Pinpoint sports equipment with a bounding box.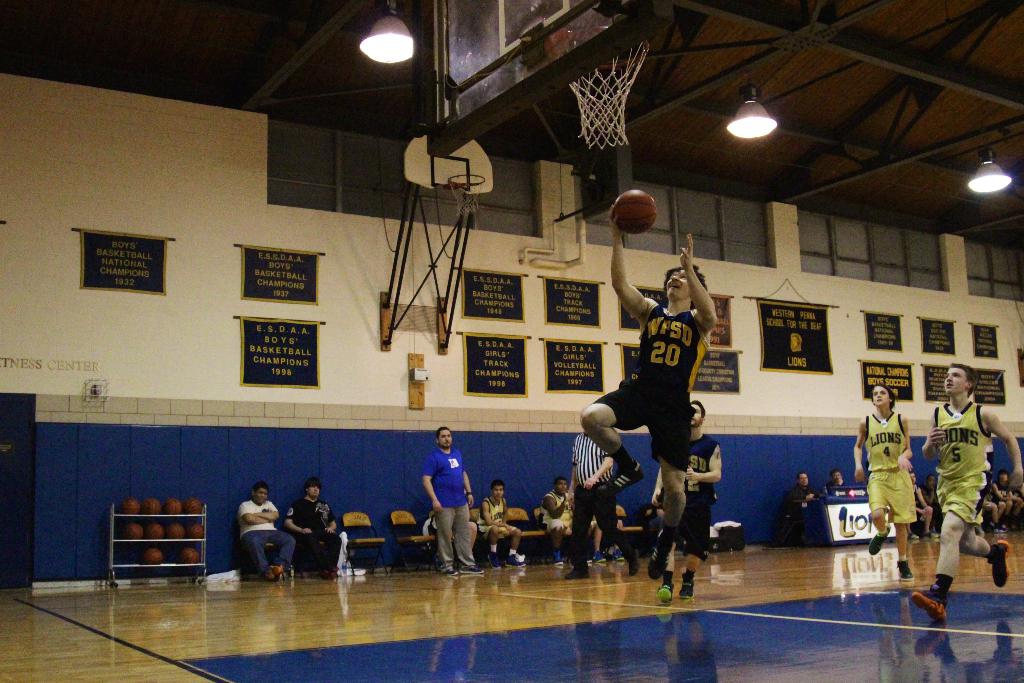
166 498 182 515.
